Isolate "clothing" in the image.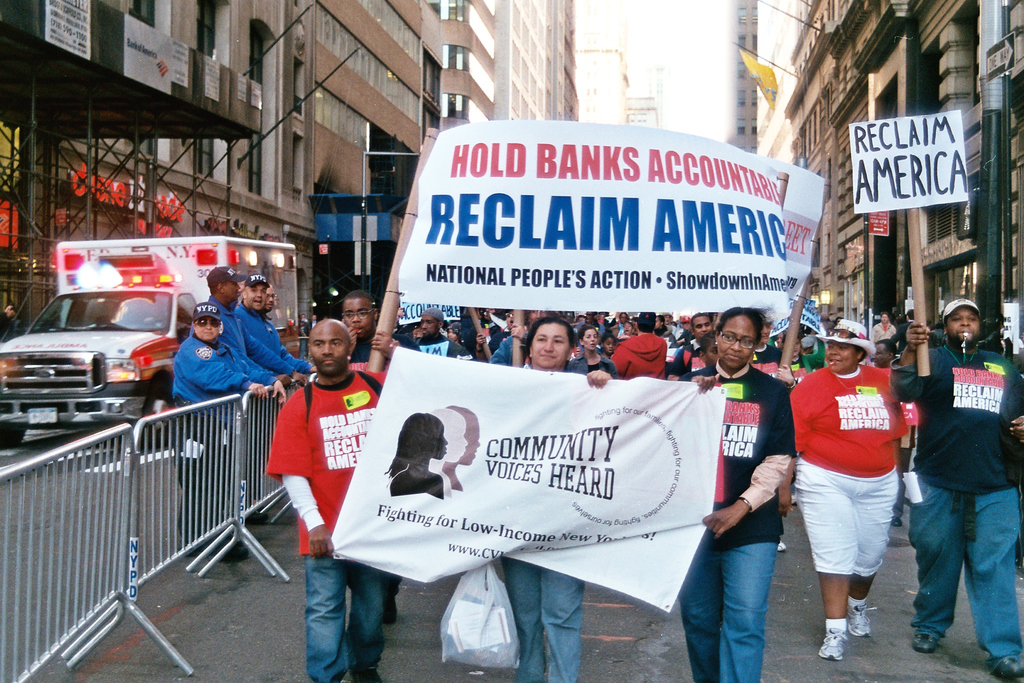
Isolated region: x1=565 y1=349 x2=614 y2=379.
